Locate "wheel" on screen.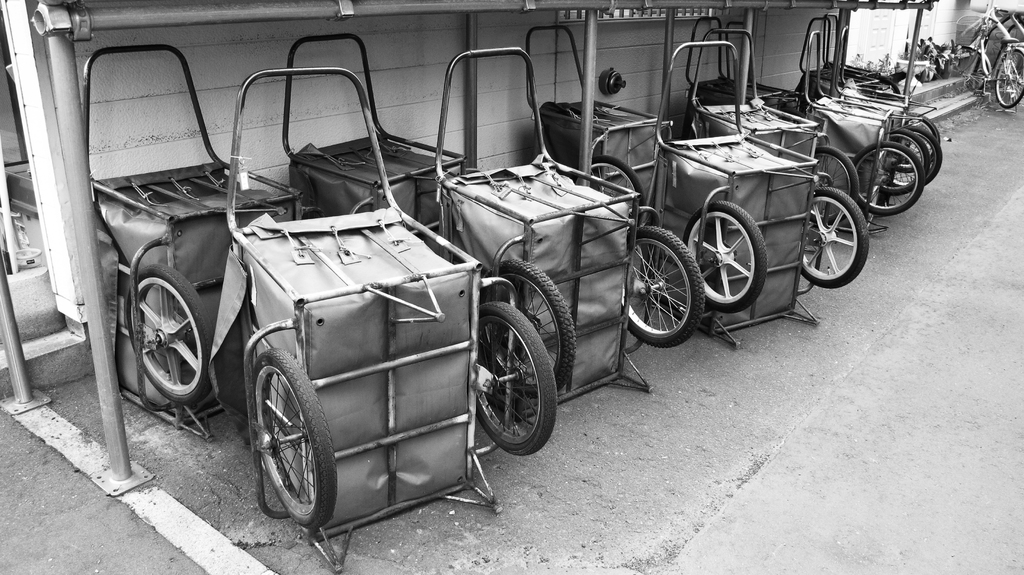
On screen at (242, 342, 328, 522).
